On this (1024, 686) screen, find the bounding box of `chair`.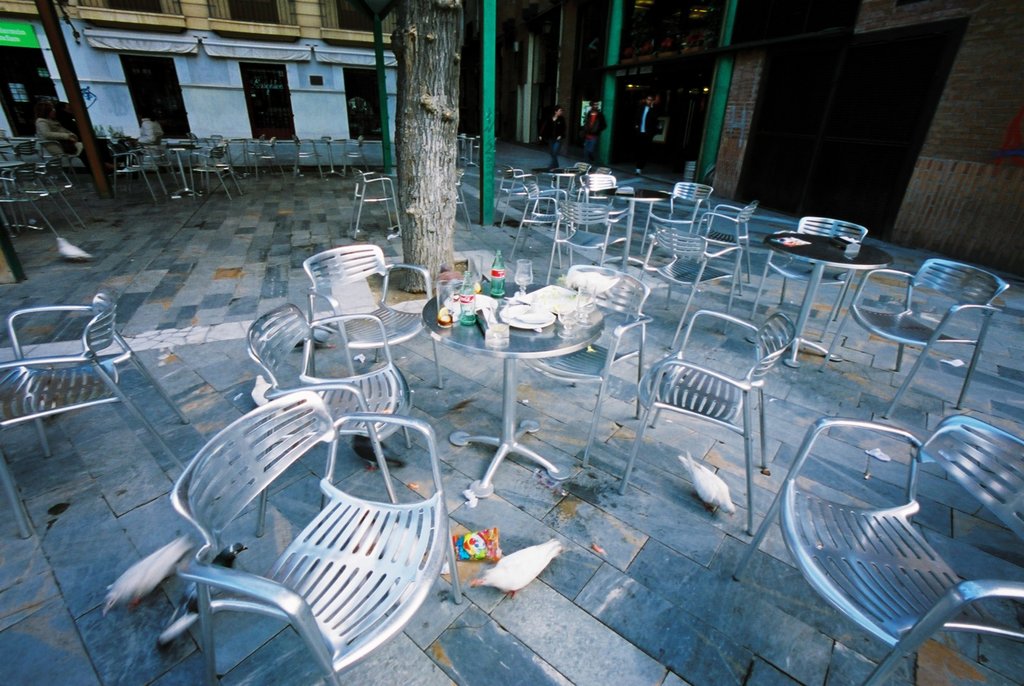
Bounding box: x1=819, y1=253, x2=1007, y2=419.
